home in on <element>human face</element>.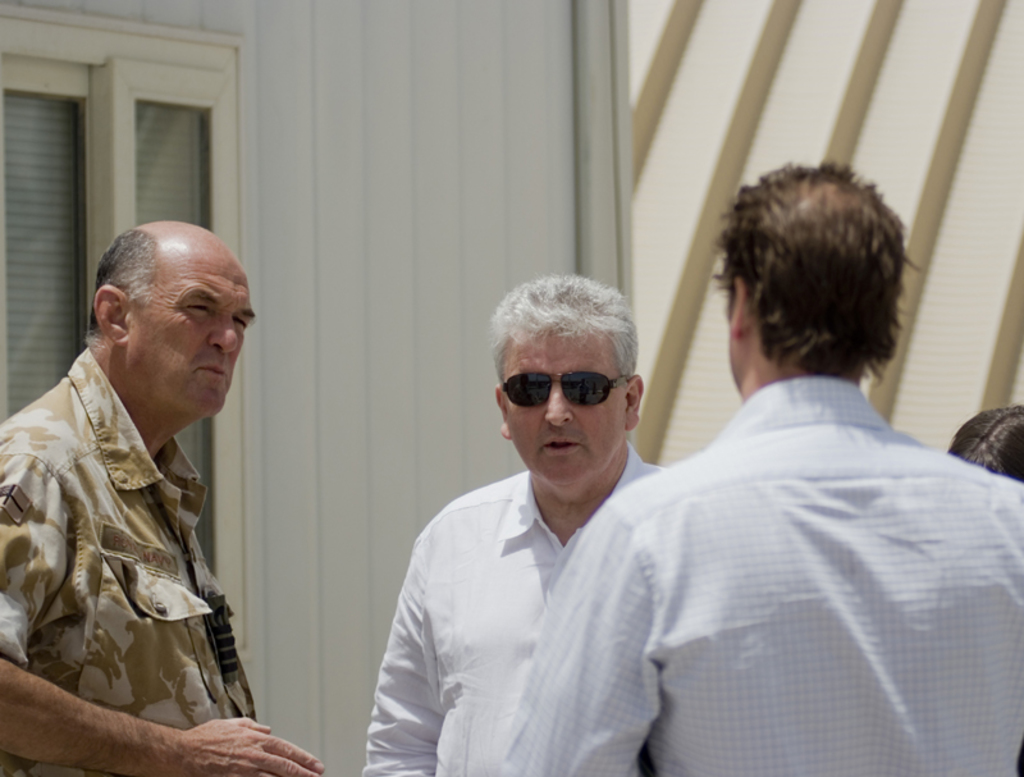
Homed in at x1=128 y1=252 x2=260 y2=422.
